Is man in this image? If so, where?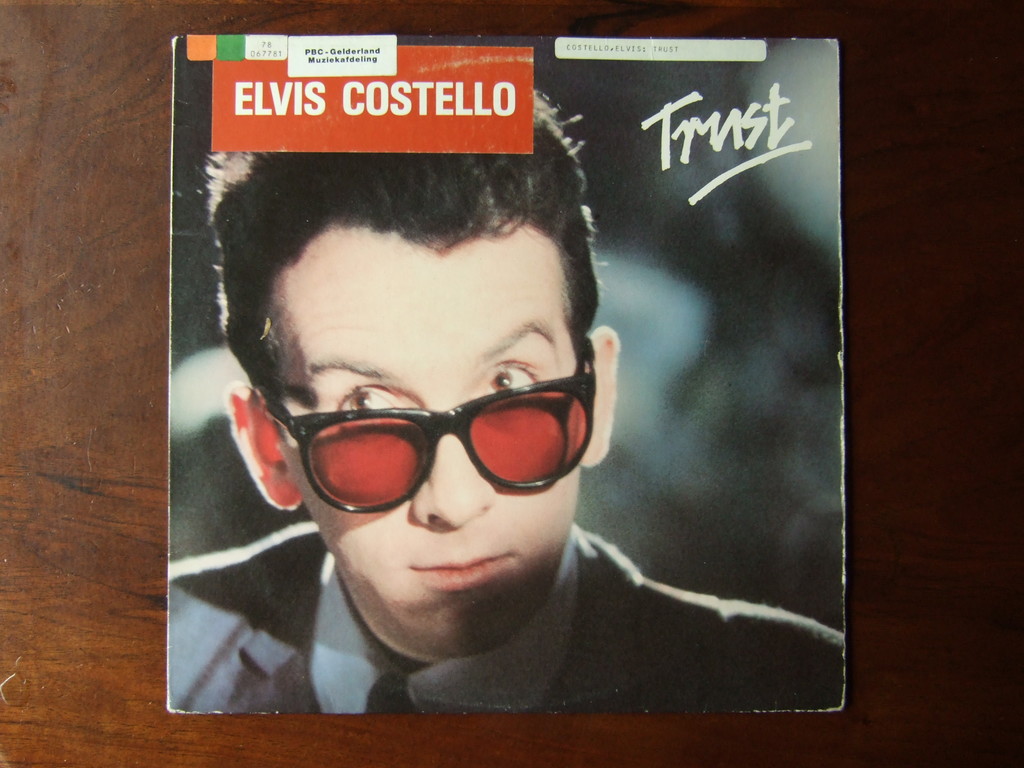
Yes, at <bbox>125, 114, 861, 707</bbox>.
